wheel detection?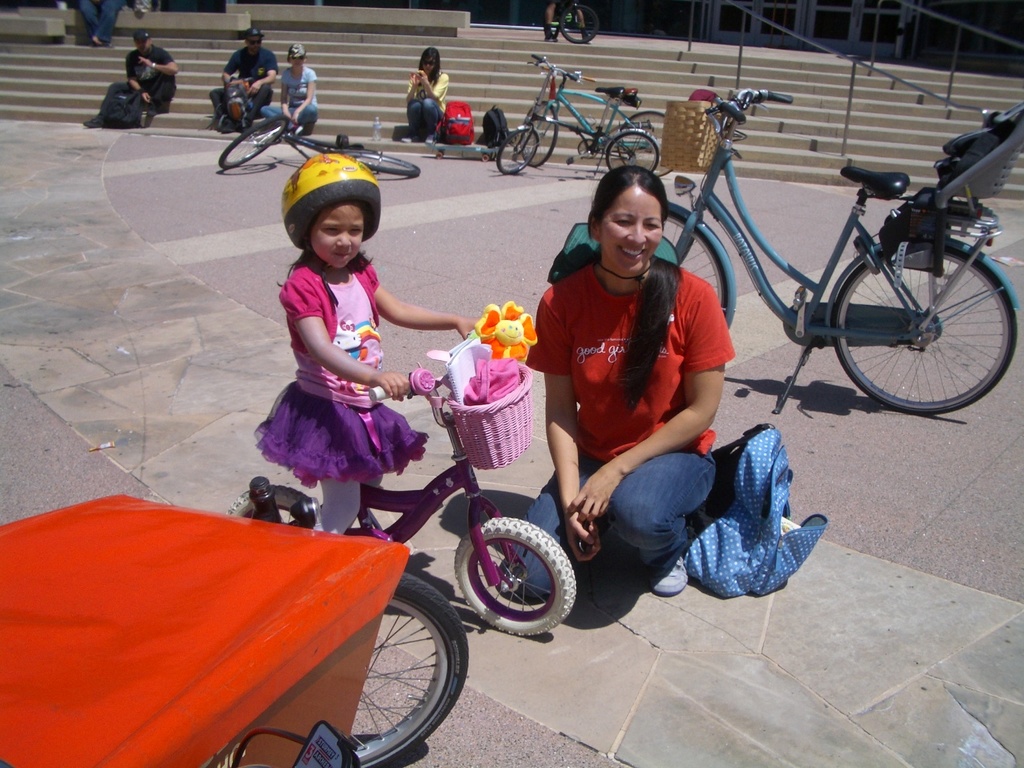
detection(227, 486, 315, 528)
